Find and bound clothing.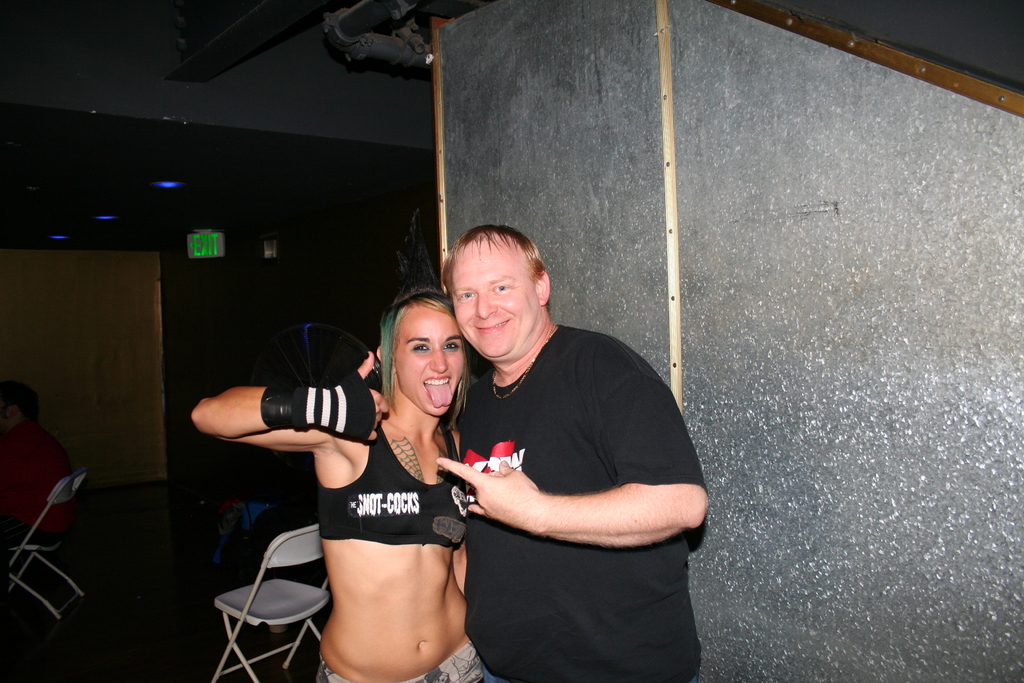
Bound: <box>316,420,471,552</box>.
